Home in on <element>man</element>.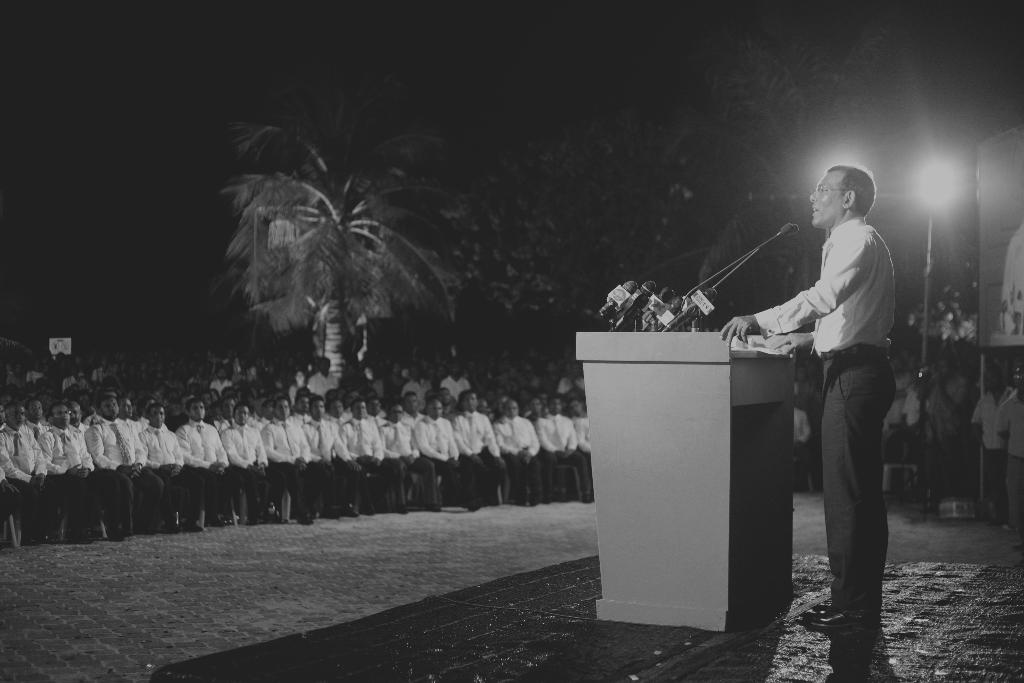
Homed in at x1=0 y1=401 x2=63 y2=543.
